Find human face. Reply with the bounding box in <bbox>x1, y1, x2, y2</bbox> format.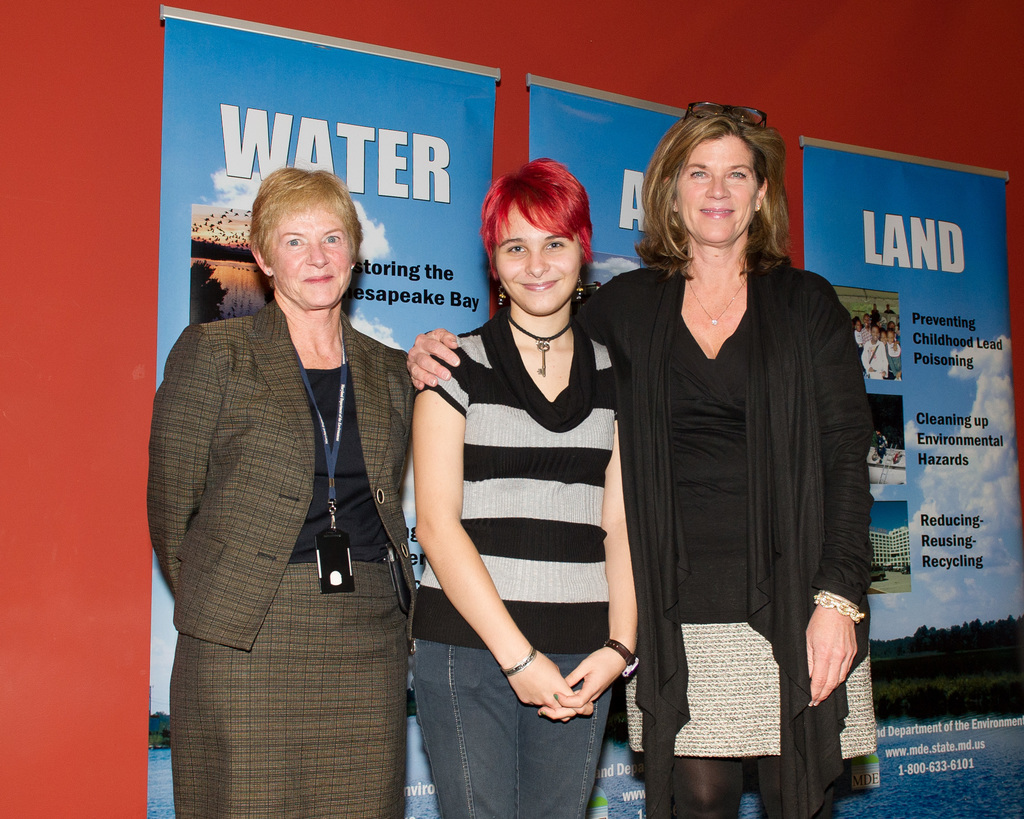
<bbox>679, 132, 752, 252</bbox>.
